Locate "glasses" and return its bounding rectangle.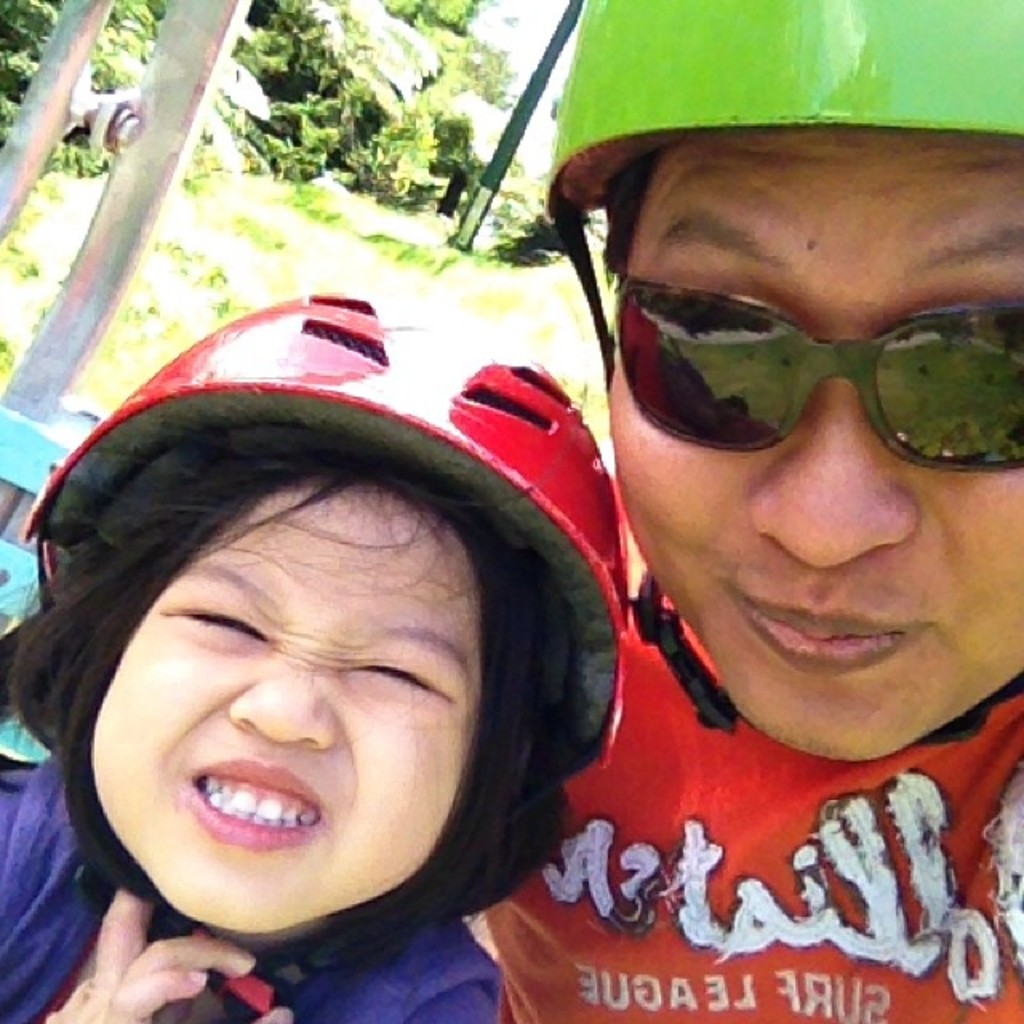
bbox=(622, 302, 1021, 464).
